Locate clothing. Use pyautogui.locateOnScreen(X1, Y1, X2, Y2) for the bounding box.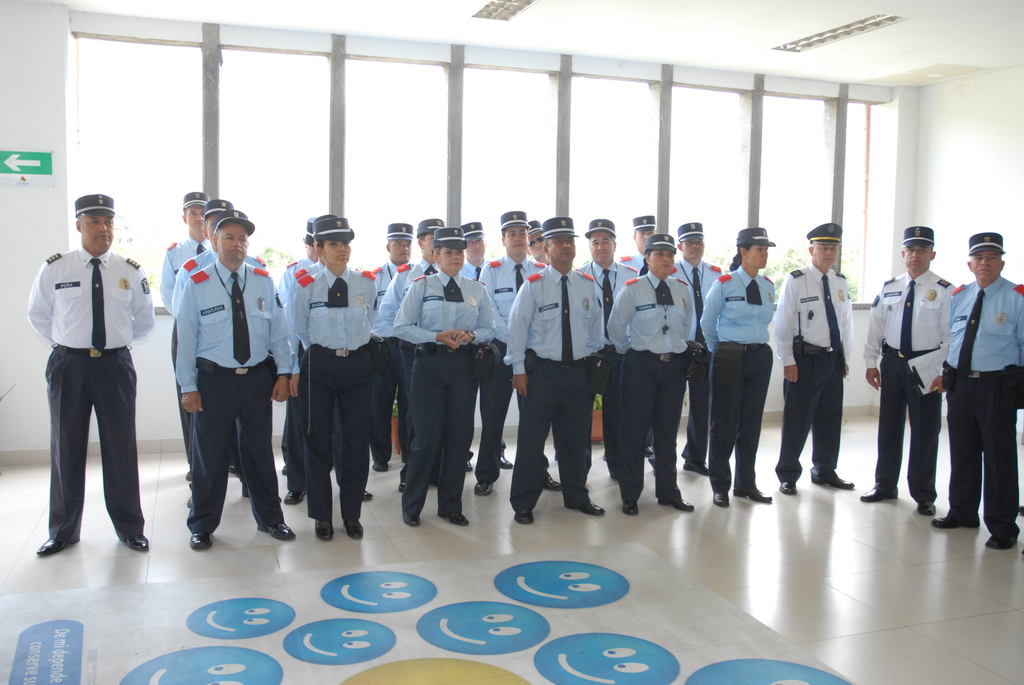
pyautogui.locateOnScreen(25, 246, 159, 543).
